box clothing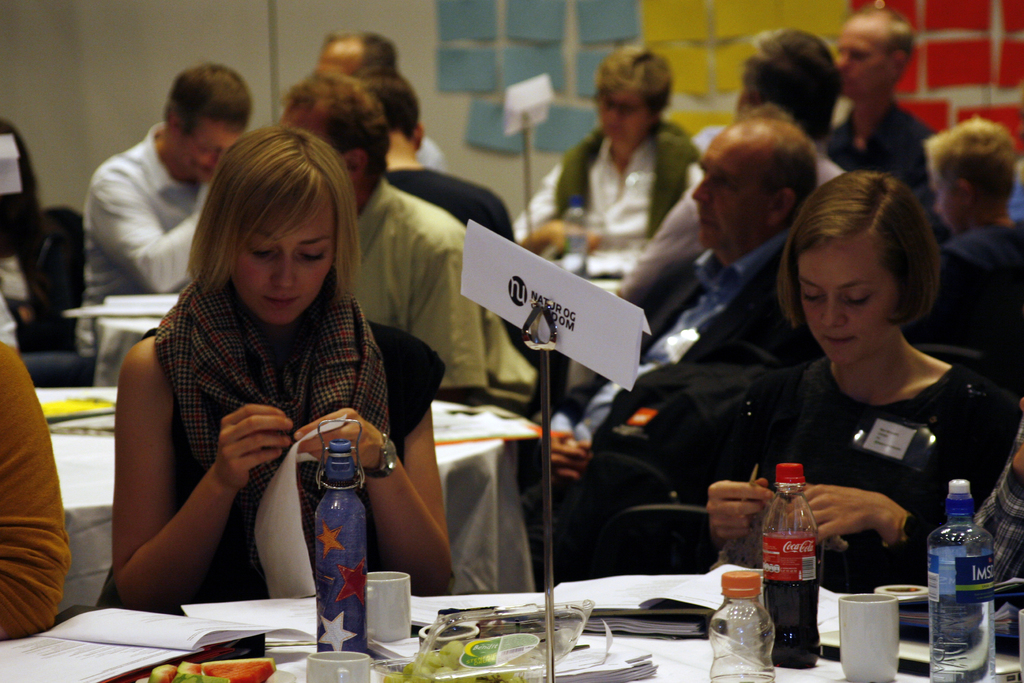
x1=2 y1=342 x2=72 y2=636
